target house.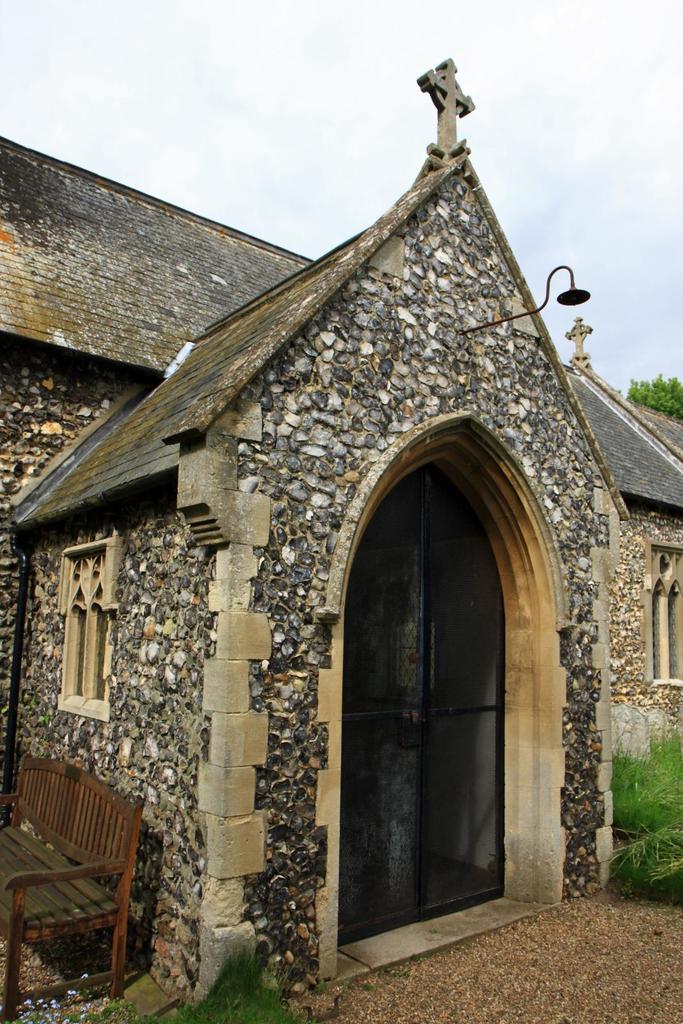
Target region: Rect(0, 56, 682, 1023).
